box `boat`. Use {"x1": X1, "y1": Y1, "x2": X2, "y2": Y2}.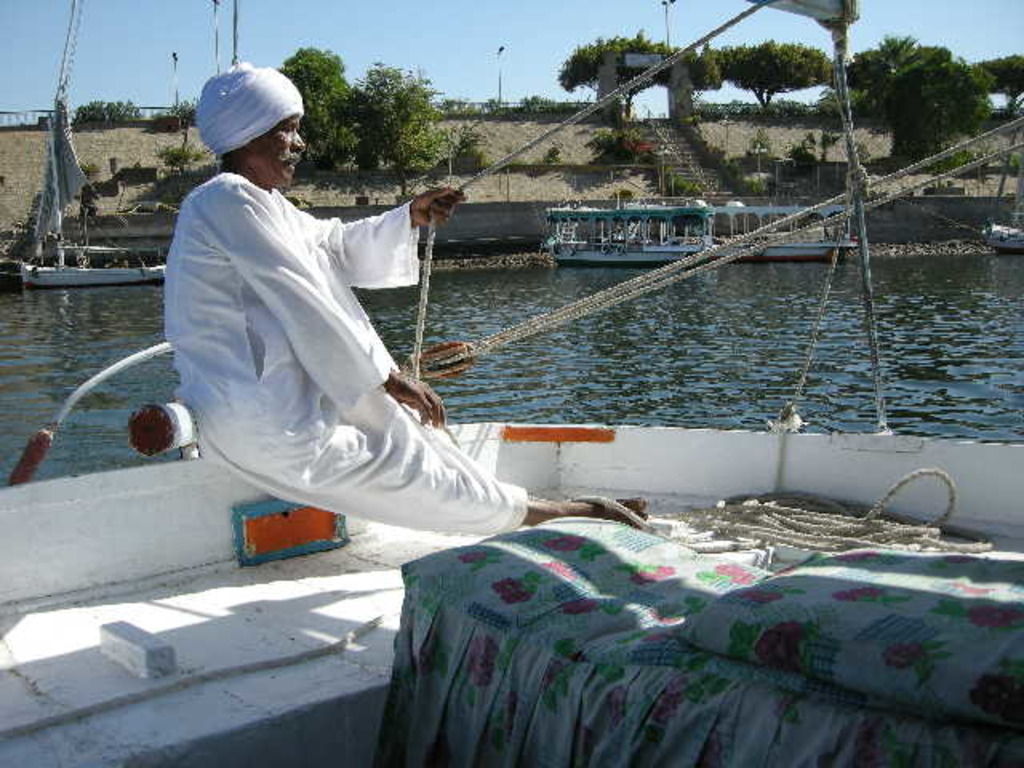
{"x1": 211, "y1": 0, "x2": 251, "y2": 74}.
